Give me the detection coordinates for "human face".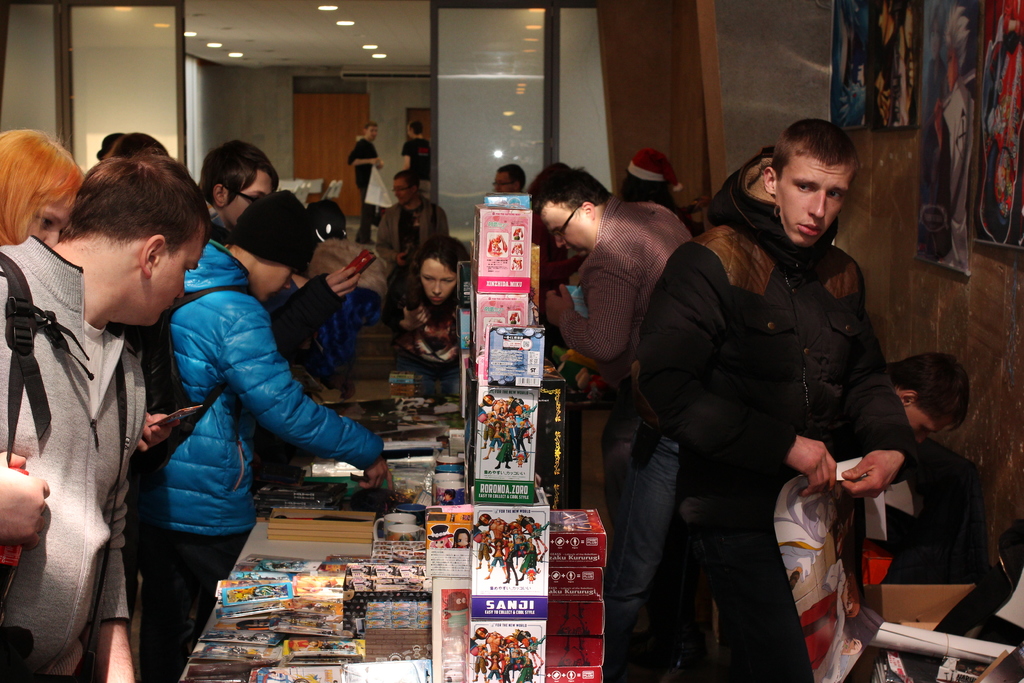
(left=368, top=128, right=378, bottom=142).
